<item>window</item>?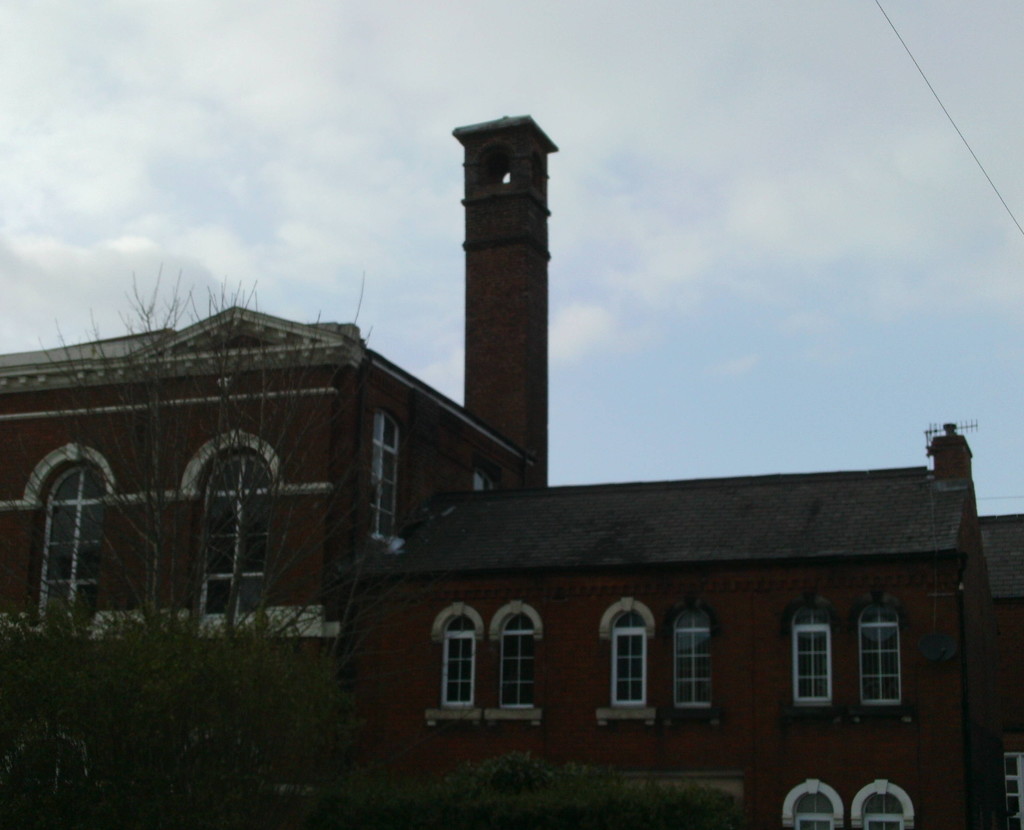
<bbox>670, 598, 719, 713</bbox>
